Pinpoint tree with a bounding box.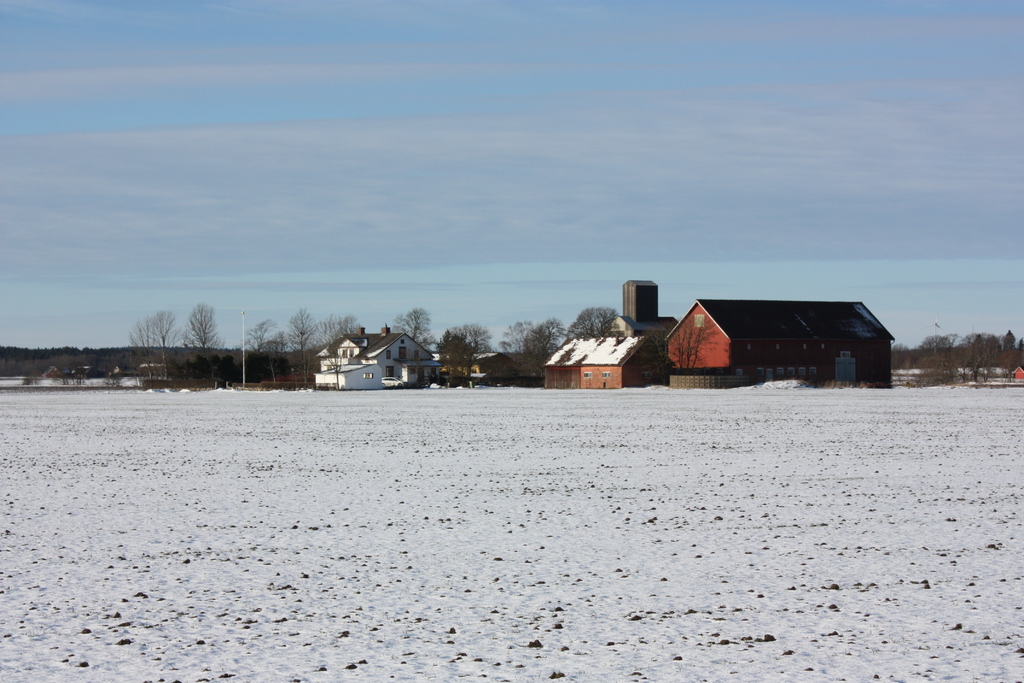
box=[130, 311, 180, 372].
